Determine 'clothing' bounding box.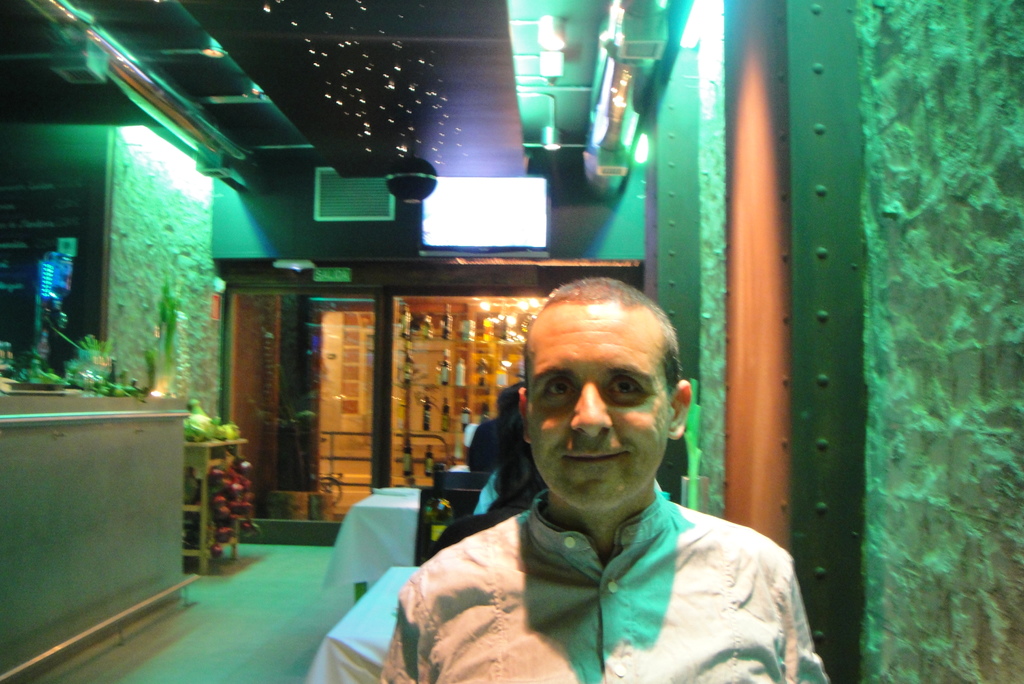
Determined: bbox(433, 494, 530, 557).
